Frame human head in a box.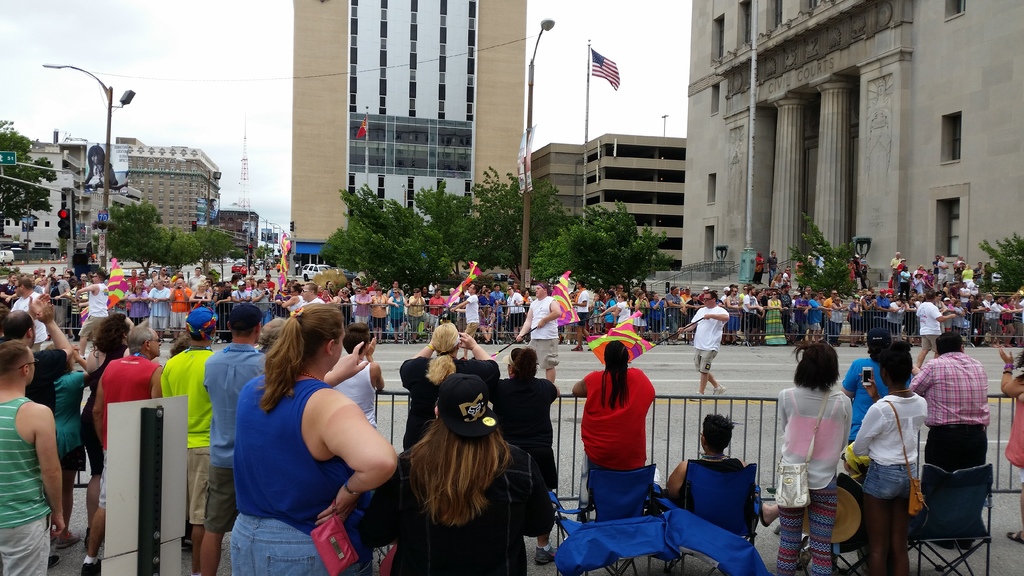
259,319,289,346.
